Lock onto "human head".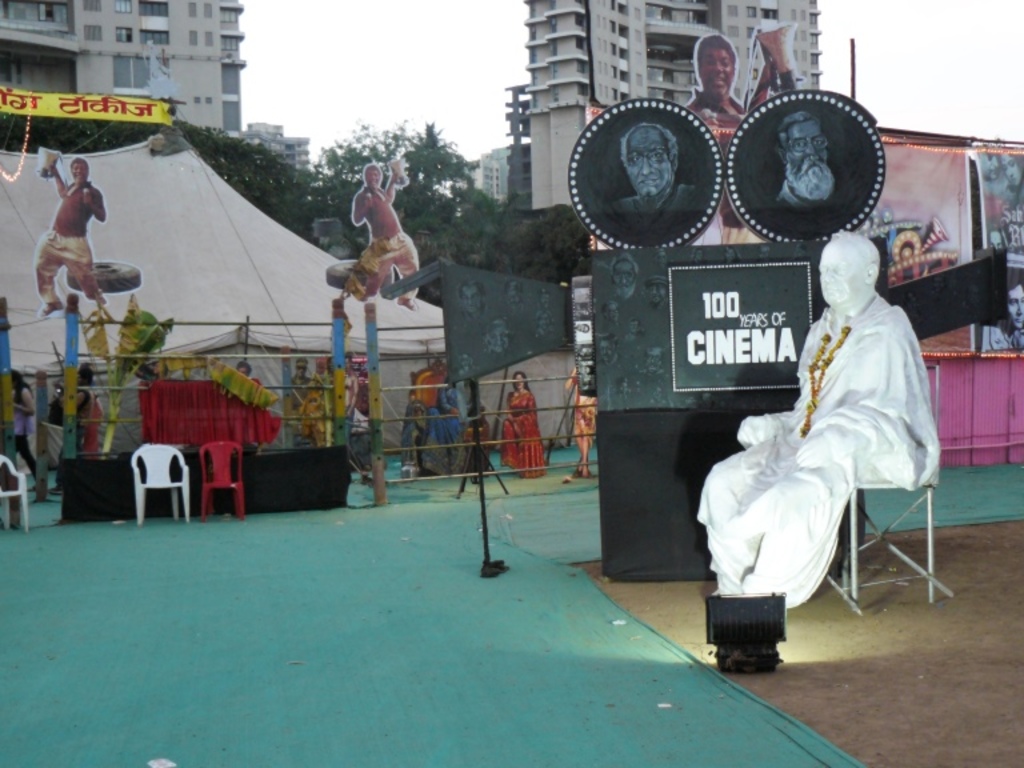
Locked: <box>68,156,89,184</box>.
